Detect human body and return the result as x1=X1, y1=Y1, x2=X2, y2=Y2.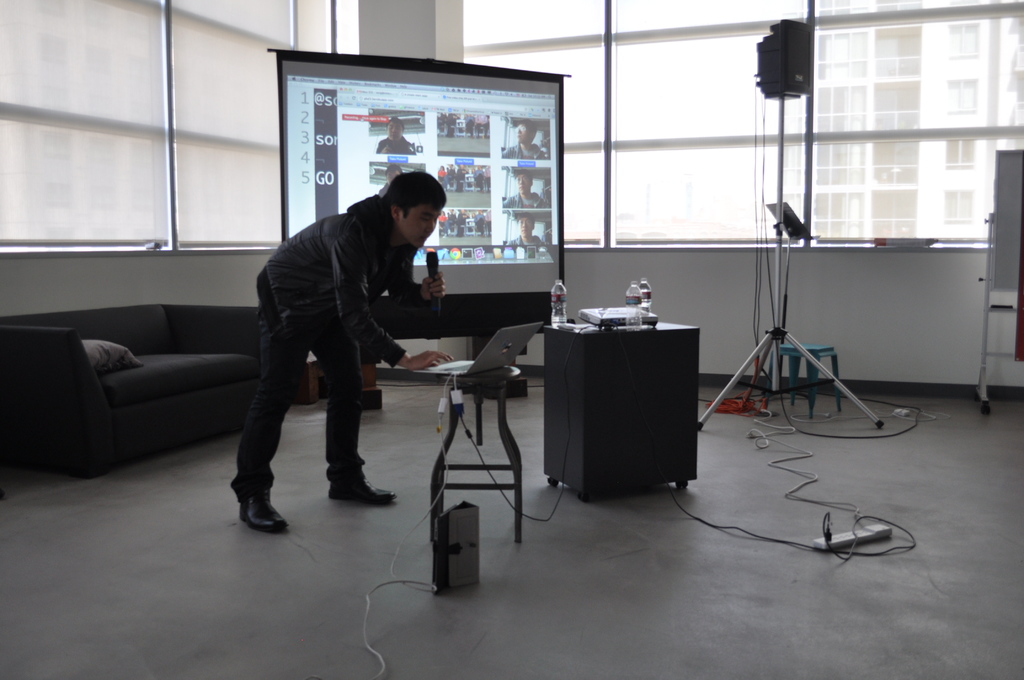
x1=502, y1=193, x2=547, y2=208.
